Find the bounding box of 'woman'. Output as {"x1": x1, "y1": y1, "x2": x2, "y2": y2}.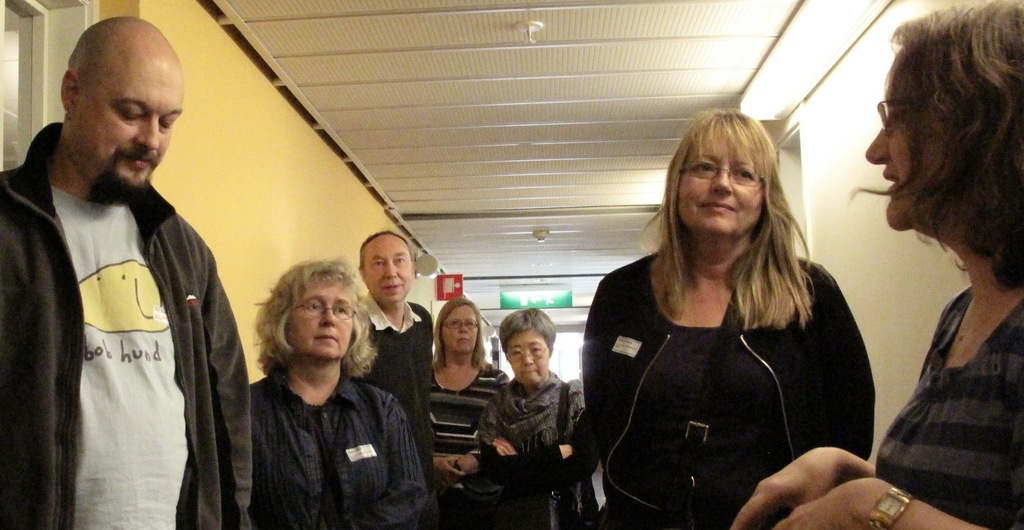
{"x1": 474, "y1": 309, "x2": 586, "y2": 529}.
